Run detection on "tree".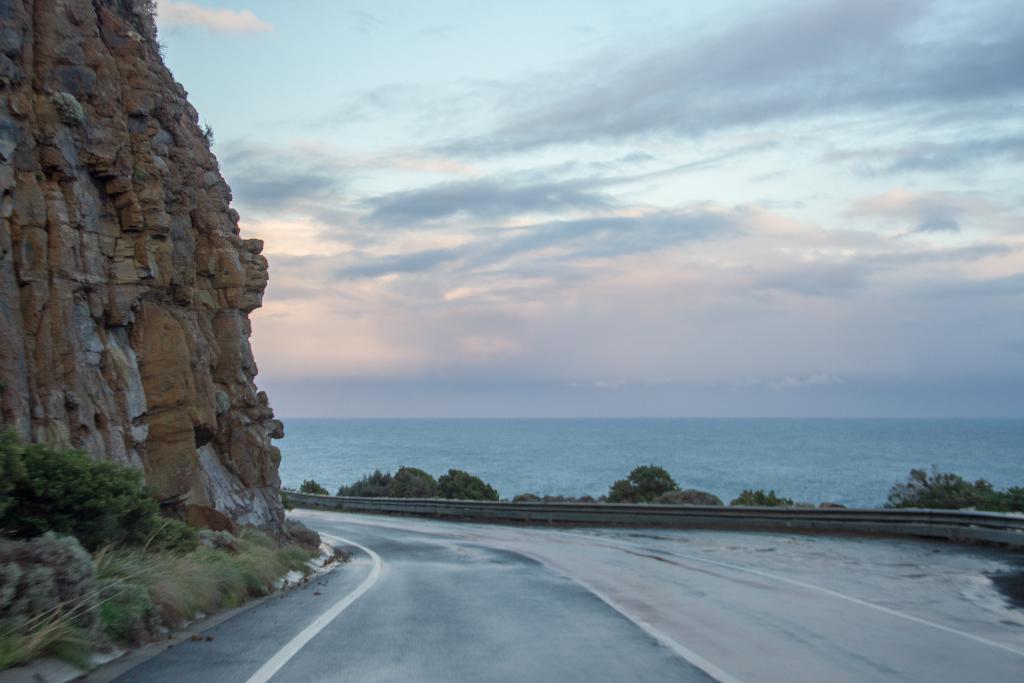
Result: 341, 466, 498, 495.
